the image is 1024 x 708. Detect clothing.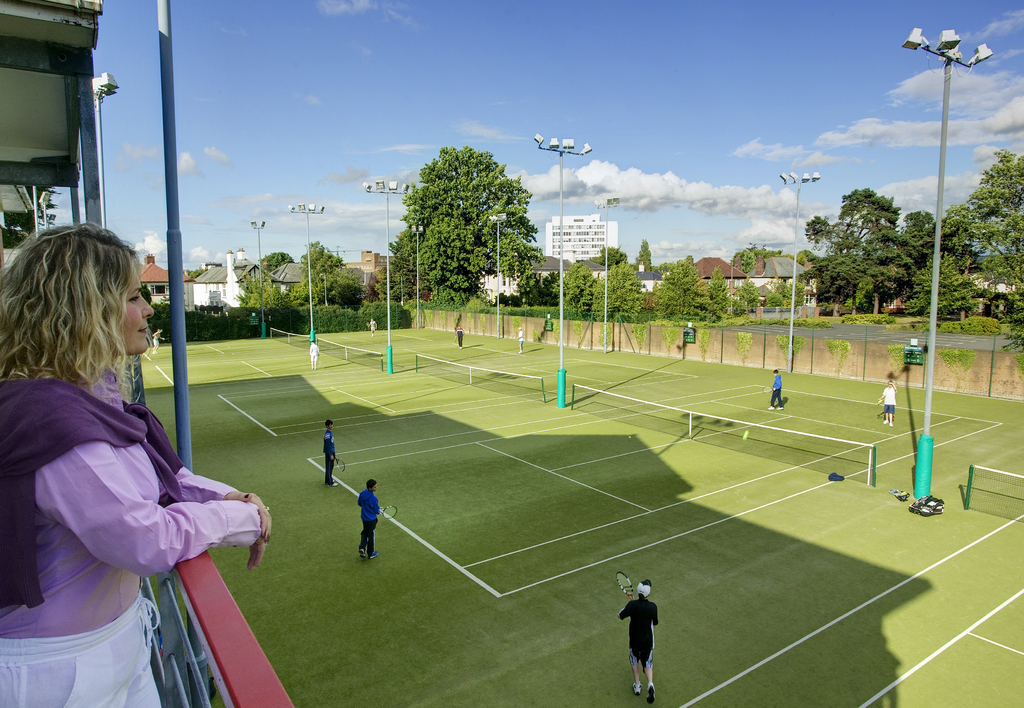
Detection: {"left": 620, "top": 597, "right": 655, "bottom": 668}.
